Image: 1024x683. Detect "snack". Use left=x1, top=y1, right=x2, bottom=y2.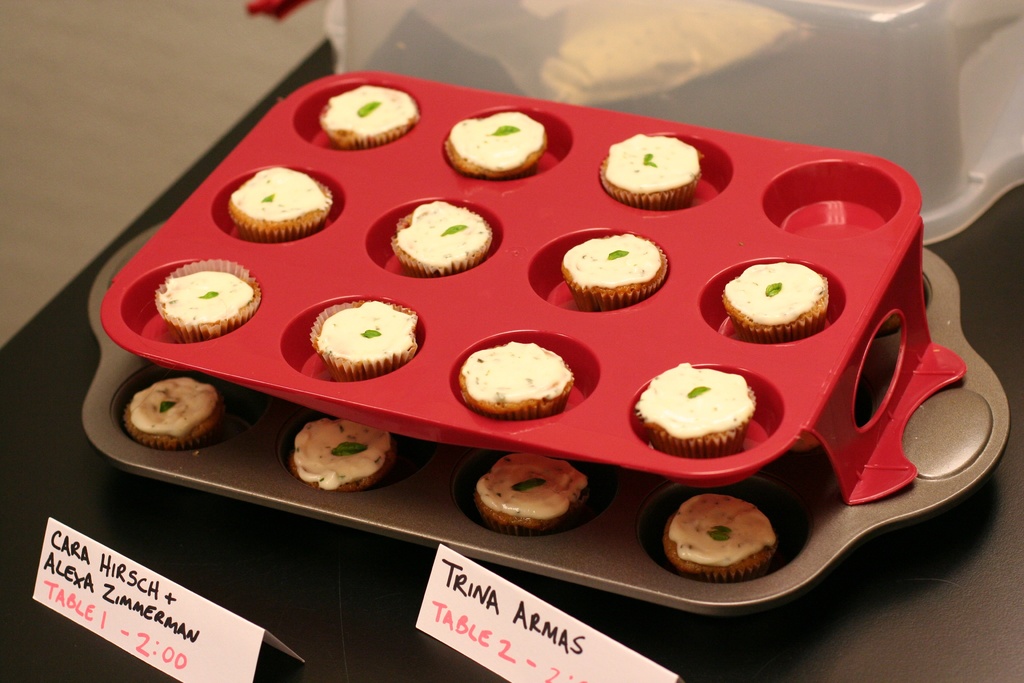
left=227, top=162, right=346, bottom=249.
